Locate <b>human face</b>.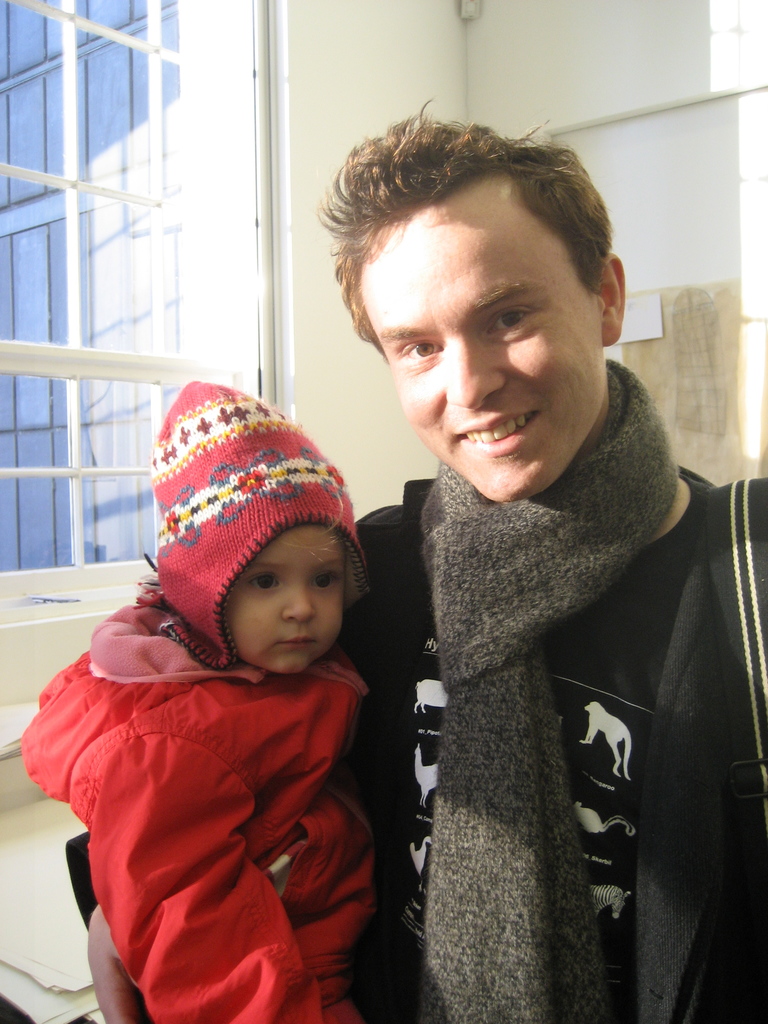
Bounding box: {"left": 225, "top": 524, "right": 348, "bottom": 673}.
